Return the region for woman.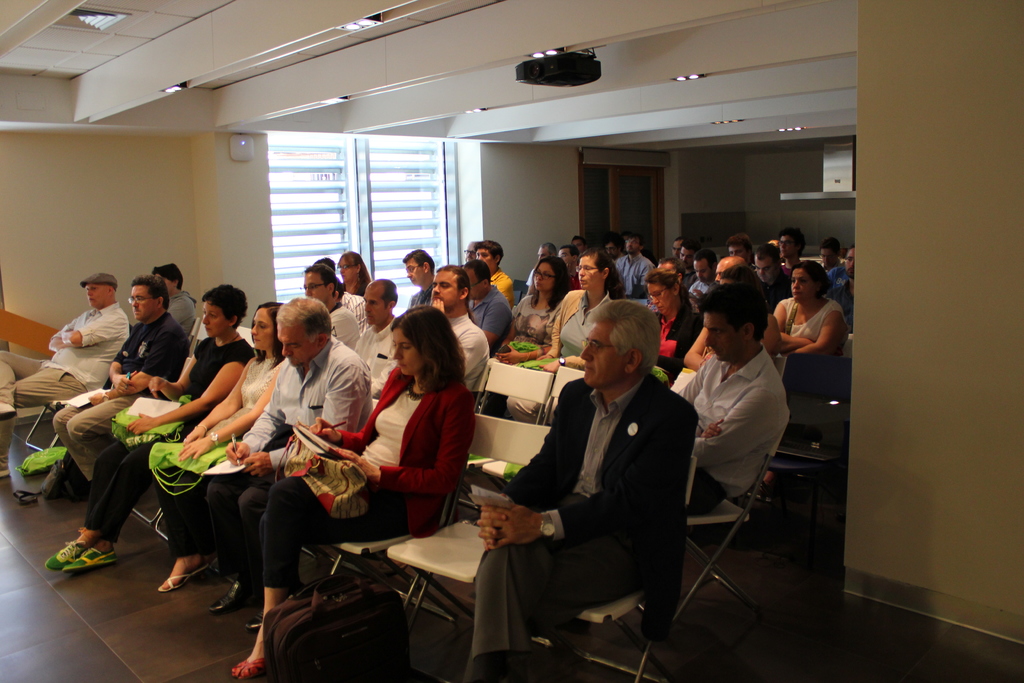
bbox=[237, 304, 476, 682].
